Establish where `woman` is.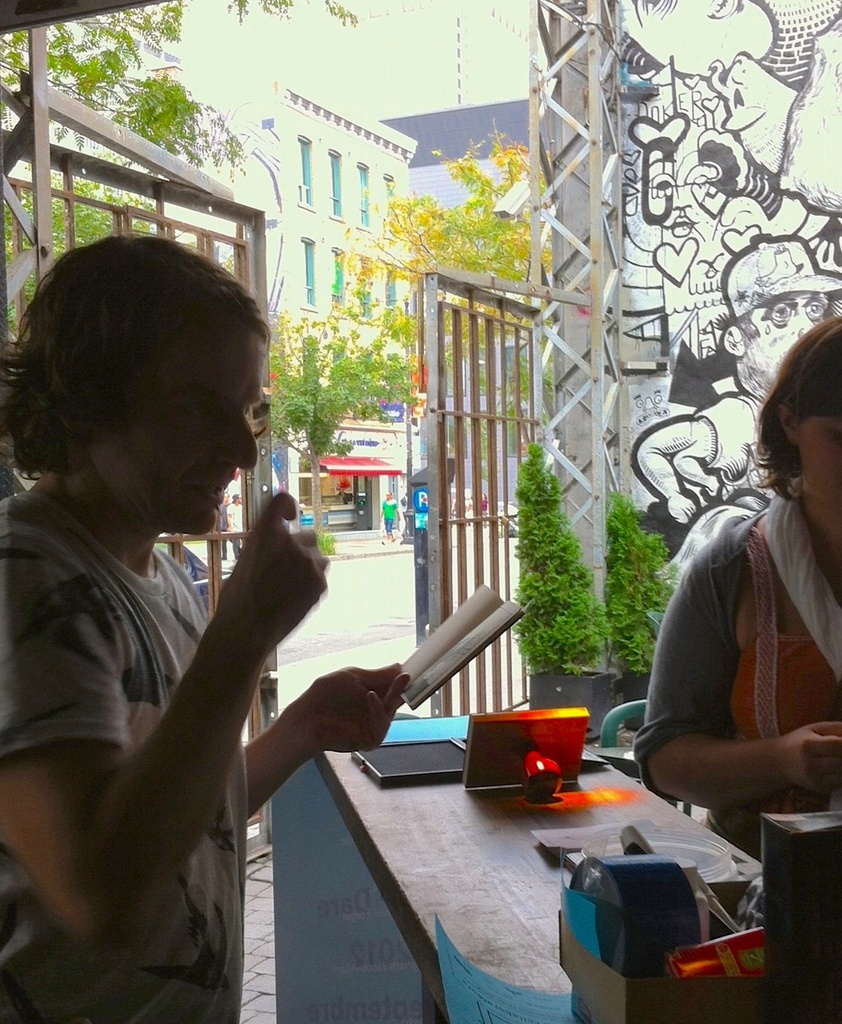
Established at 641,308,841,868.
